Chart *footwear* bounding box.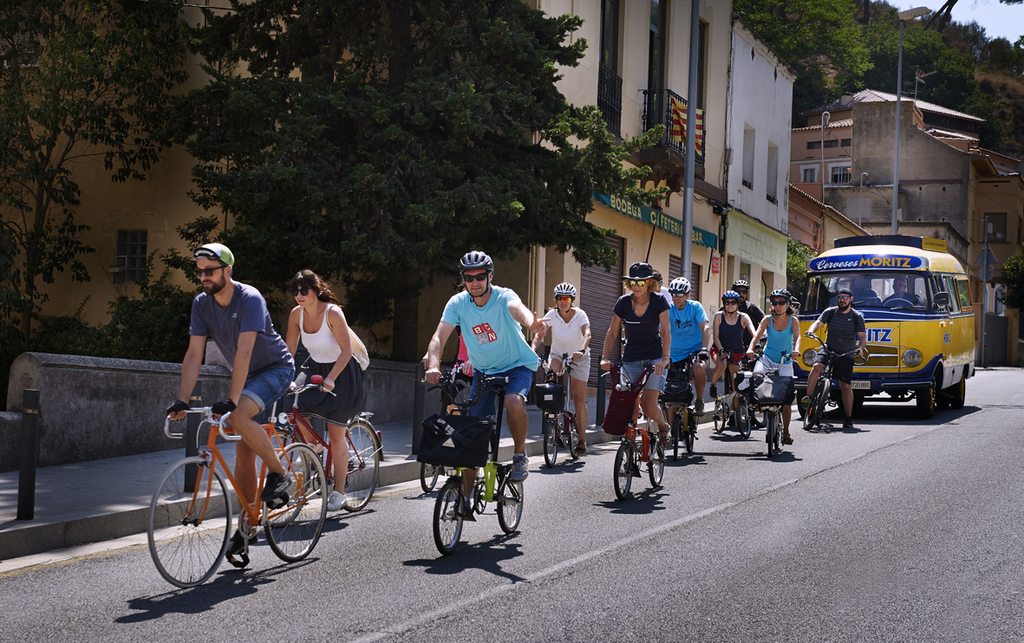
Charted: bbox=[295, 442, 326, 465].
